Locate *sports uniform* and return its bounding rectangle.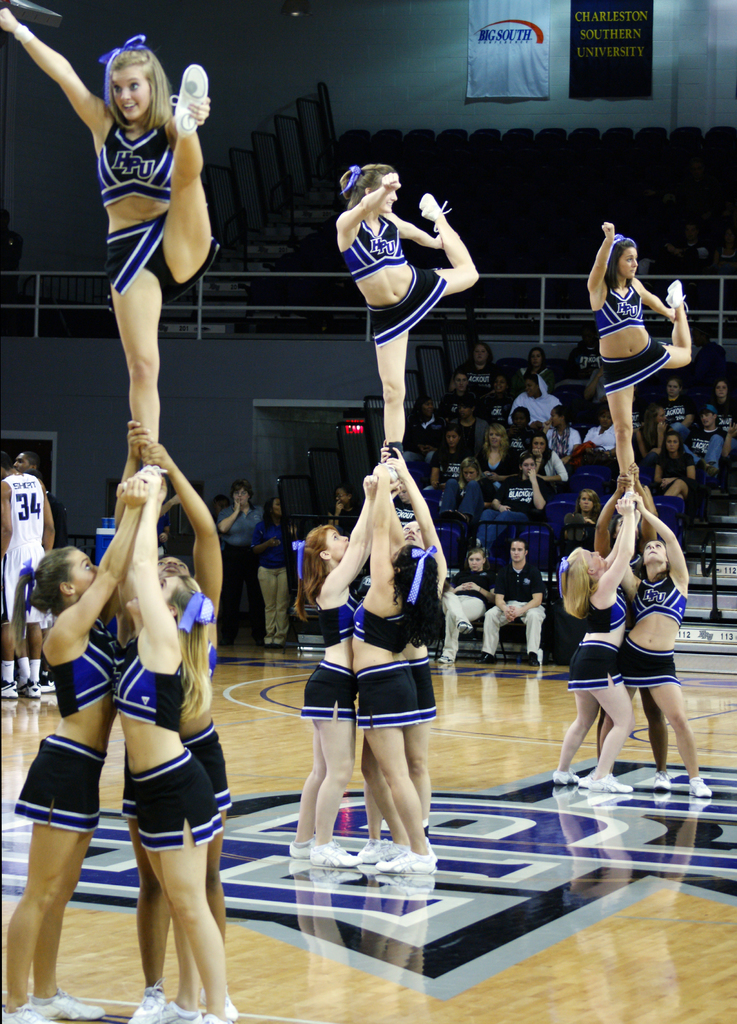
312 586 358 650.
